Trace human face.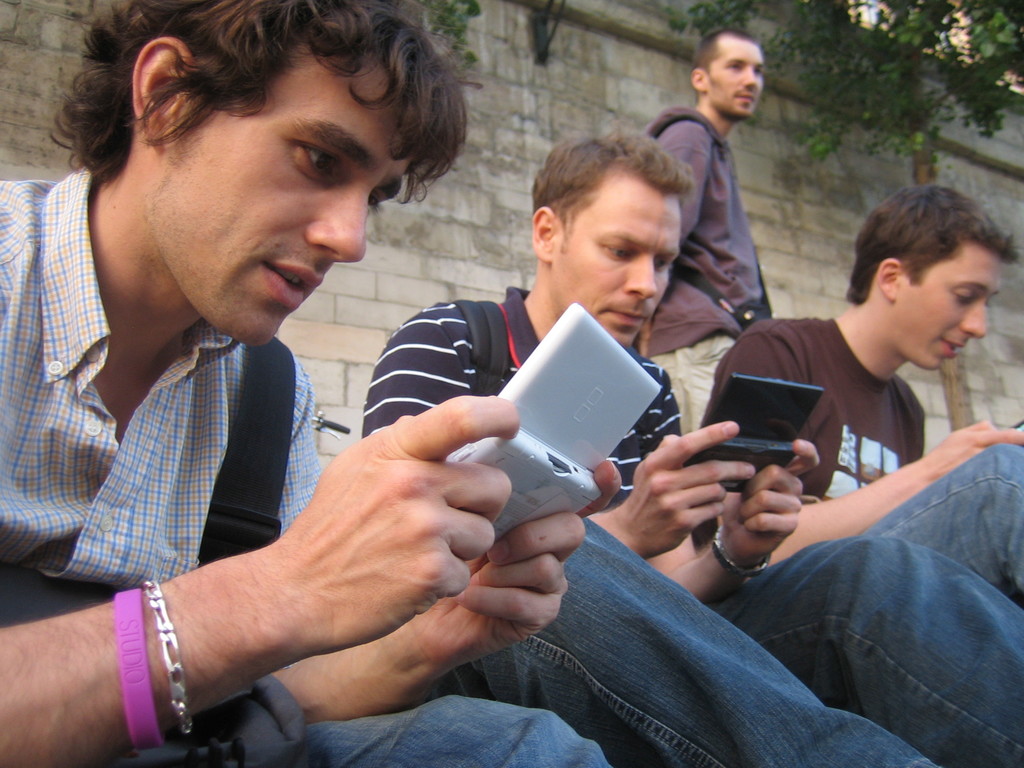
Traced to box=[893, 239, 1002, 369].
